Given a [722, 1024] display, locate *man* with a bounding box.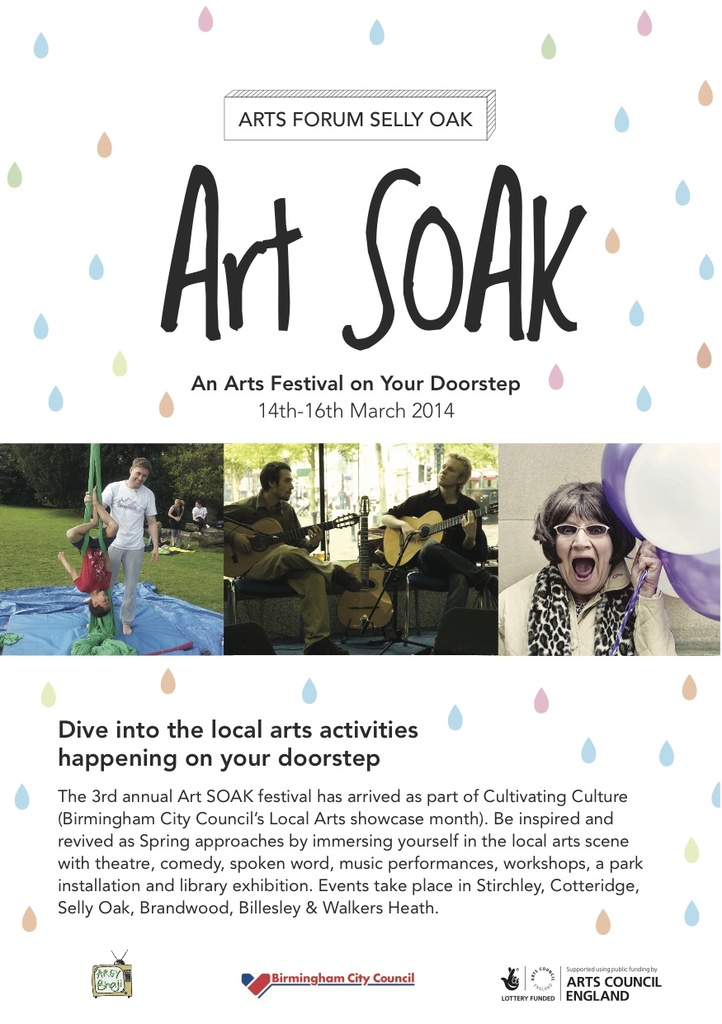
Located: 222:459:352:656.
